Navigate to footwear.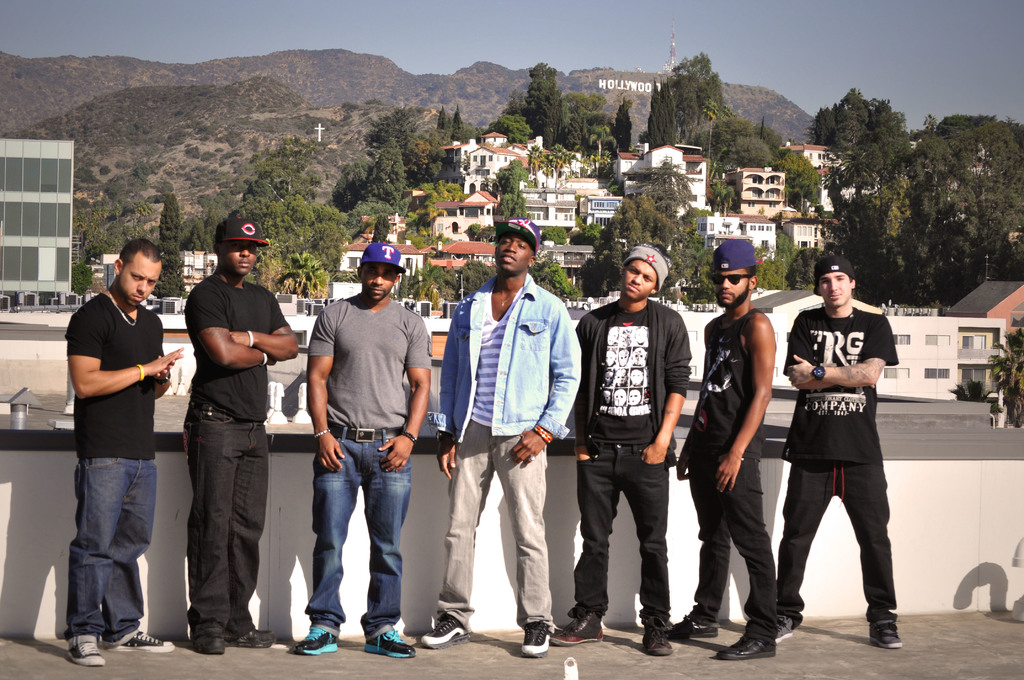
Navigation target: <bbox>360, 624, 418, 661</bbox>.
